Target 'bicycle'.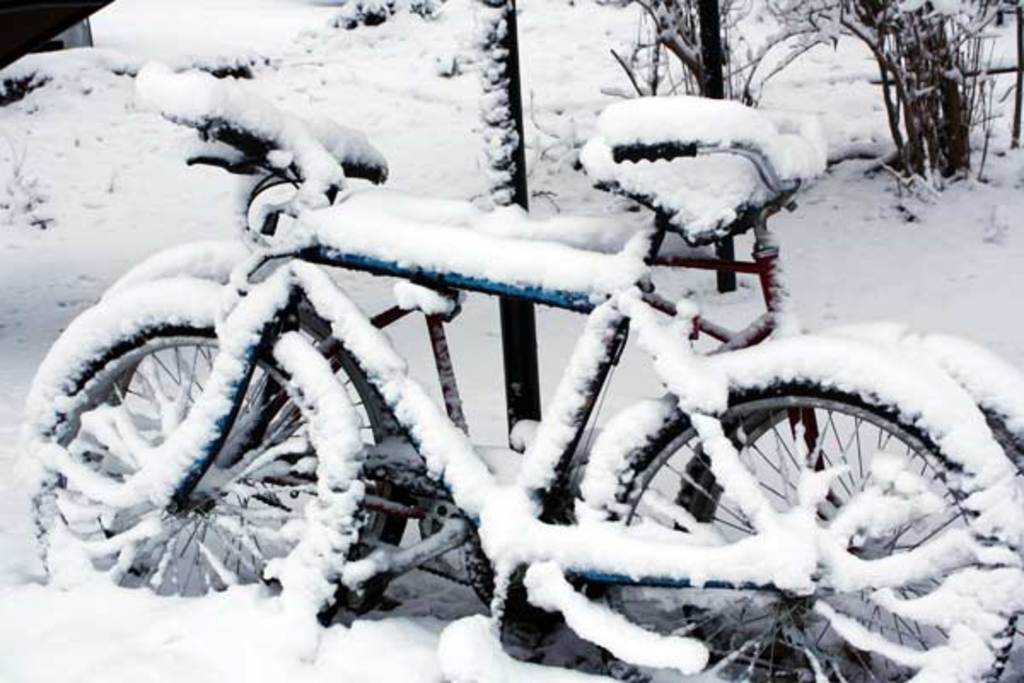
Target region: region(68, 90, 1022, 681).
